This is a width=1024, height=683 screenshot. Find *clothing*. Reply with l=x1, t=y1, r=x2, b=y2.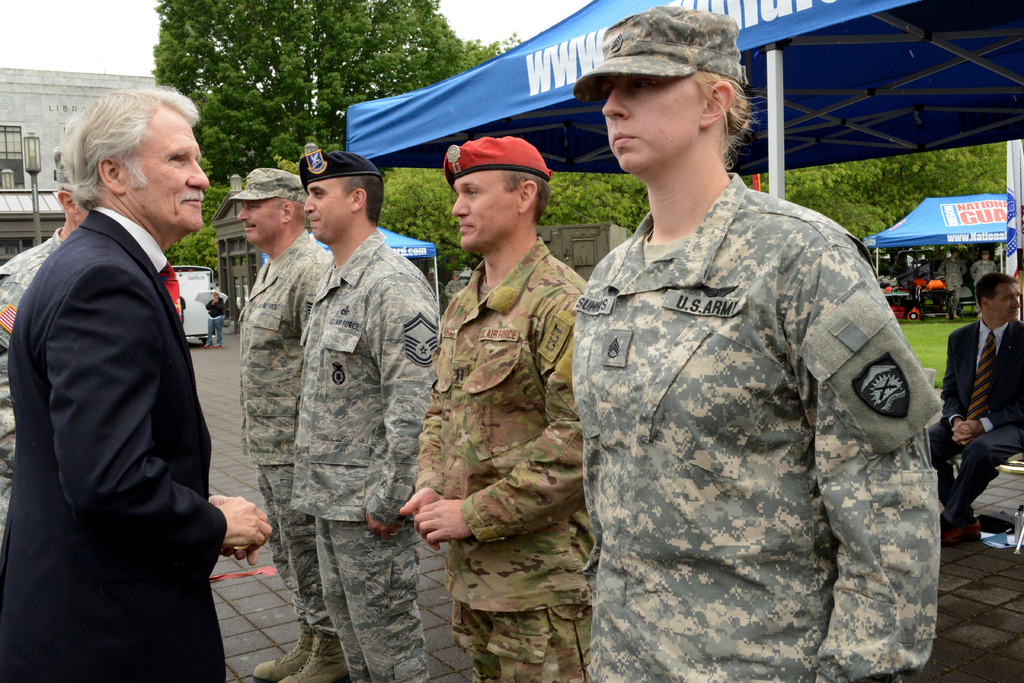
l=557, t=130, r=941, b=663.
